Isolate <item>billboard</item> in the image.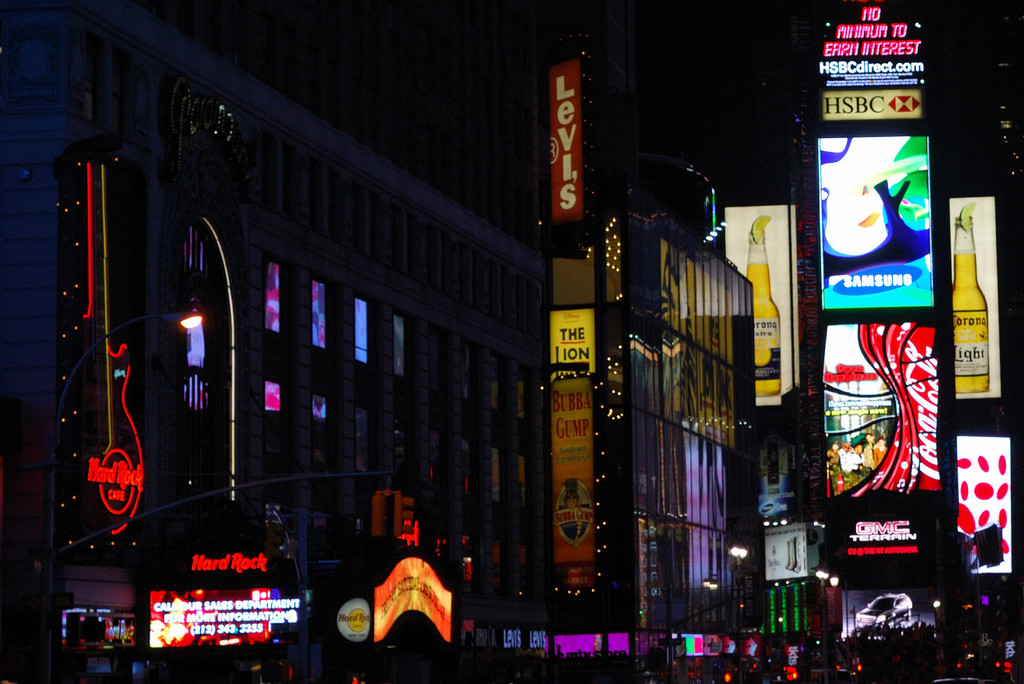
Isolated region: locate(711, 195, 805, 408).
